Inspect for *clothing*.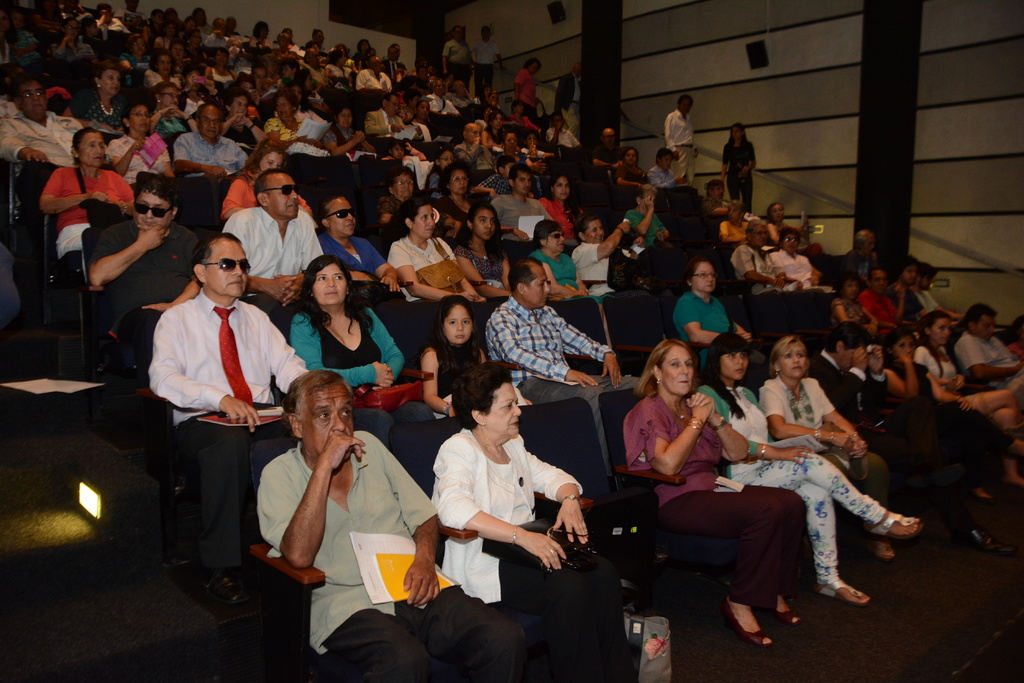
Inspection: x1=456, y1=143, x2=494, y2=165.
